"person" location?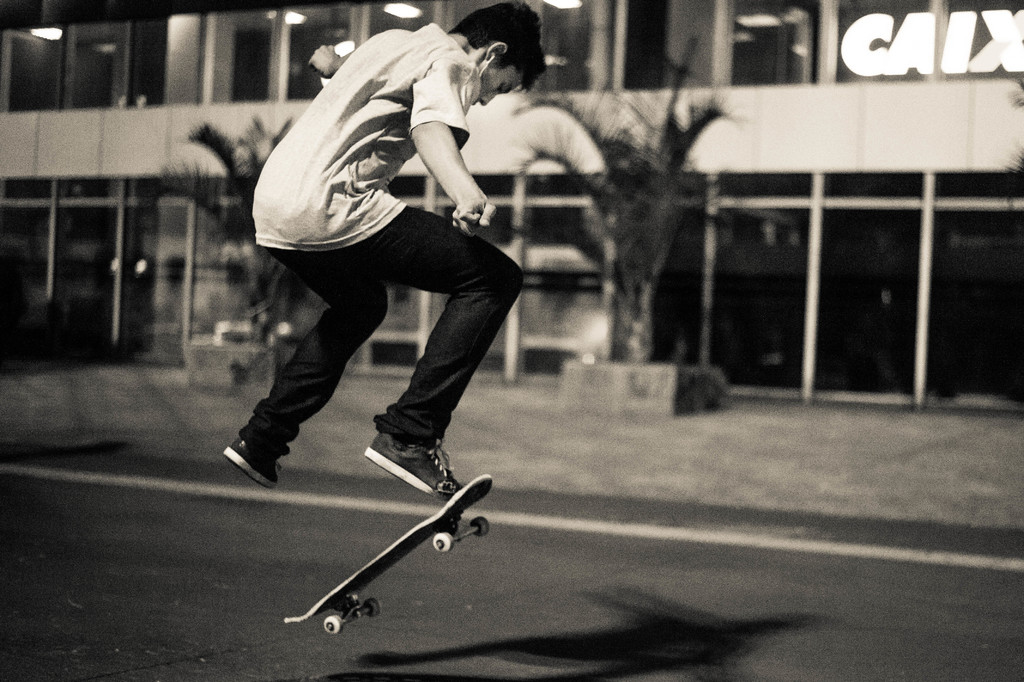
[221,0,517,498]
